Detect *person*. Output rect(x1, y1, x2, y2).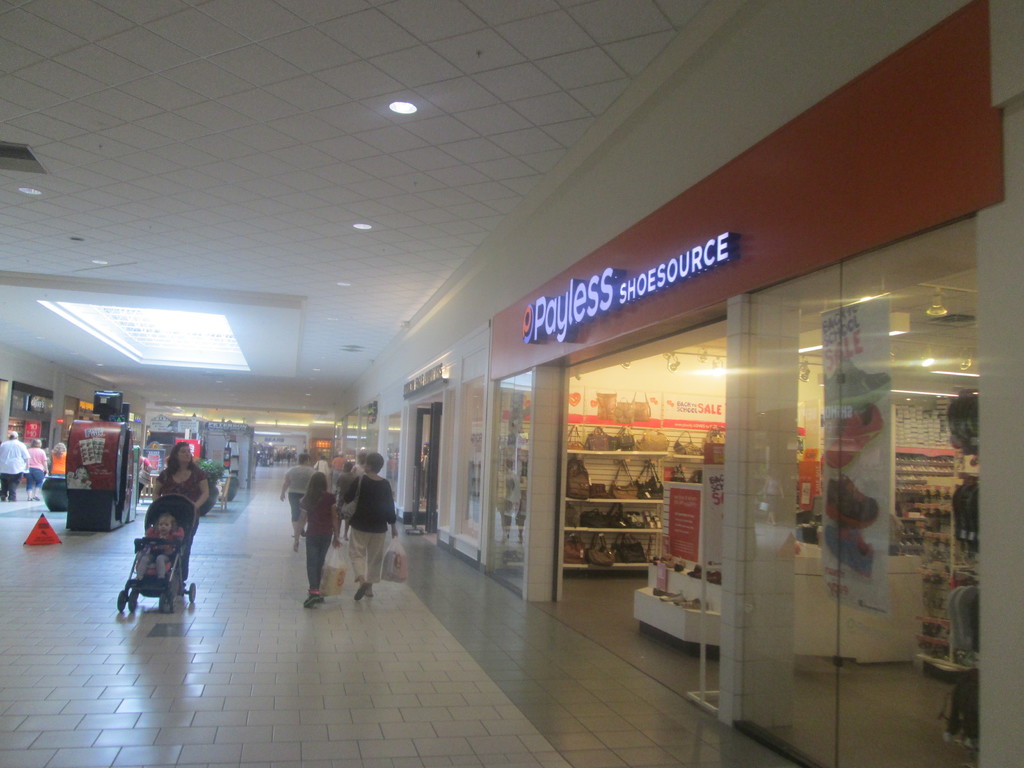
rect(352, 454, 367, 477).
